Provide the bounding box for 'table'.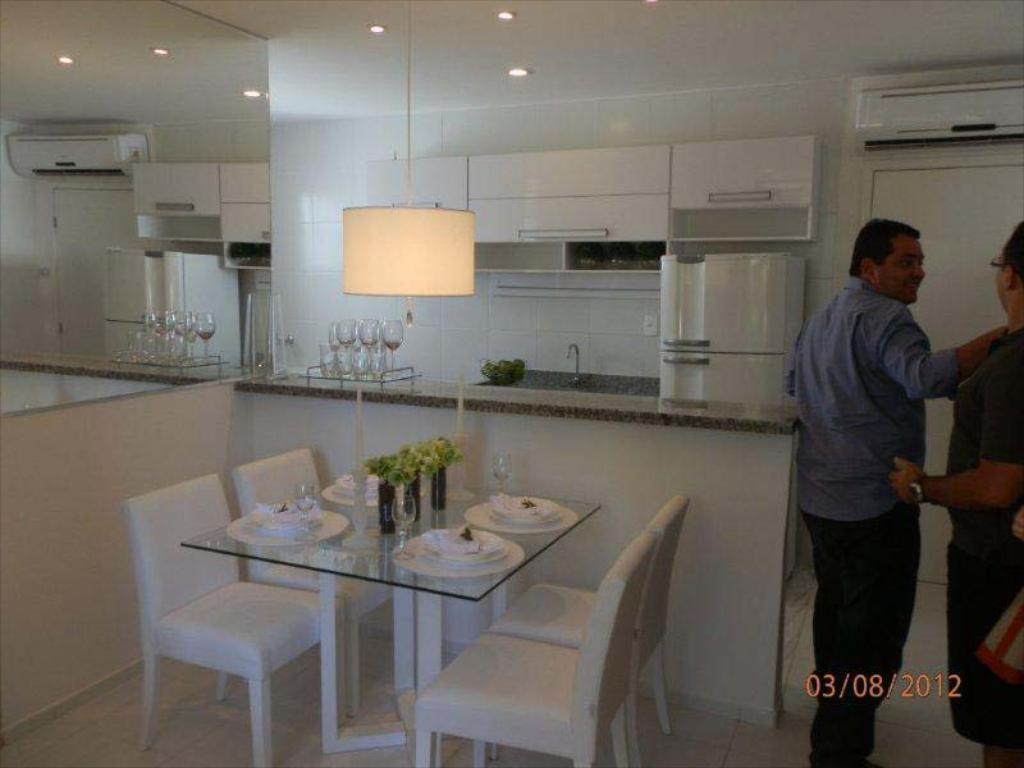
[left=152, top=481, right=589, bottom=753].
